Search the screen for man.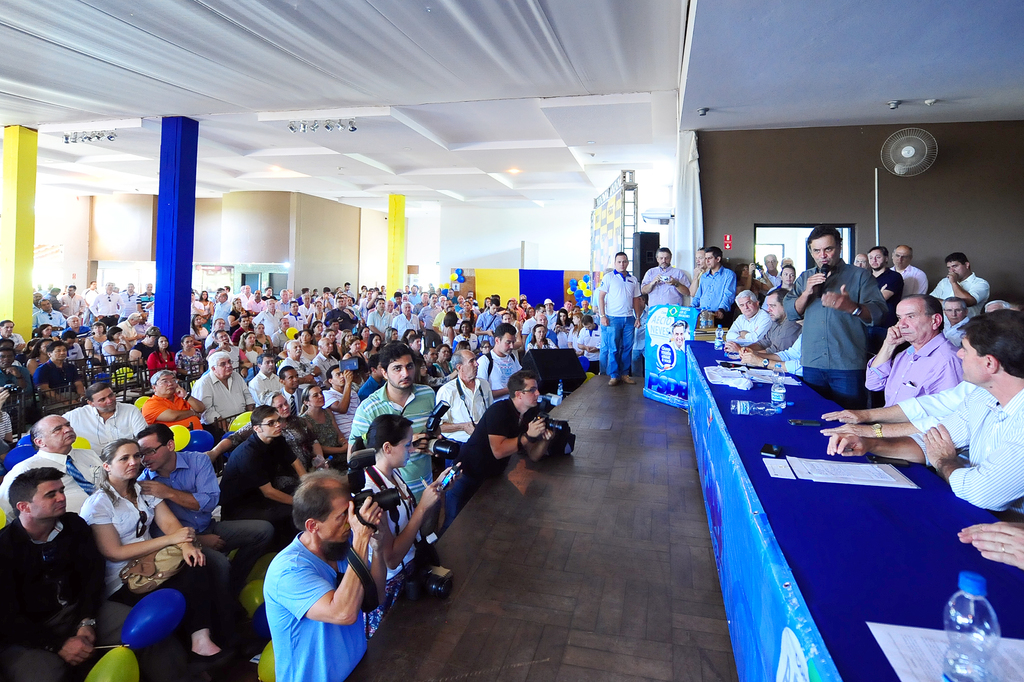
Found at 0/345/23/417.
